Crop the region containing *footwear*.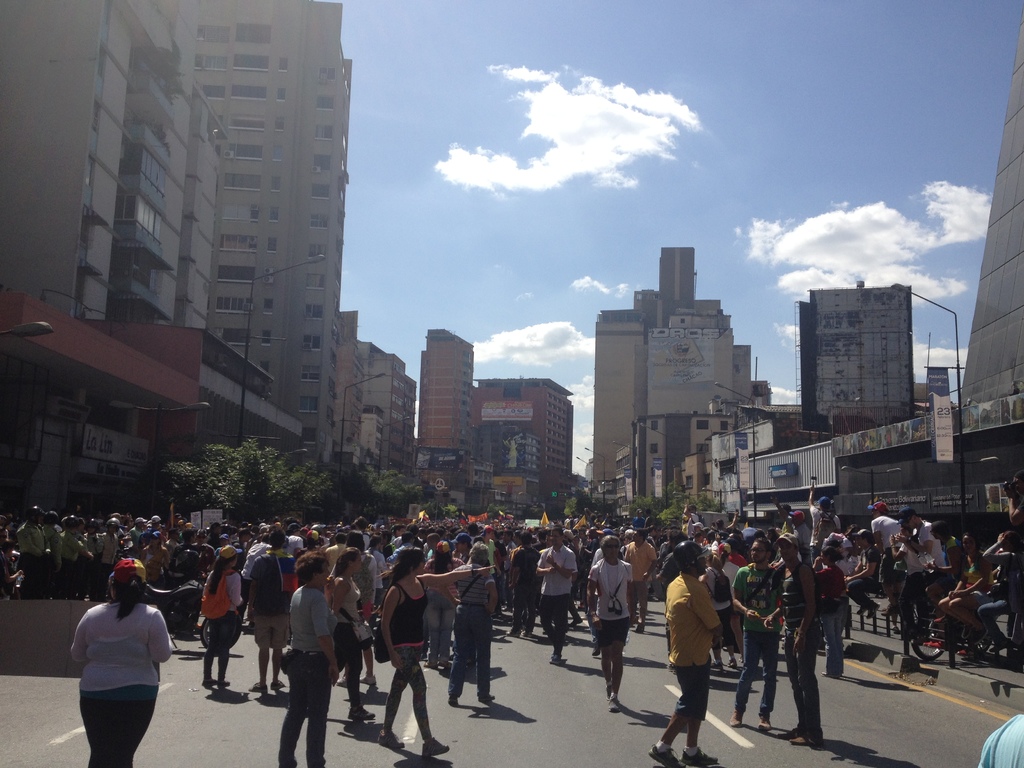
Crop region: [666, 664, 677, 672].
